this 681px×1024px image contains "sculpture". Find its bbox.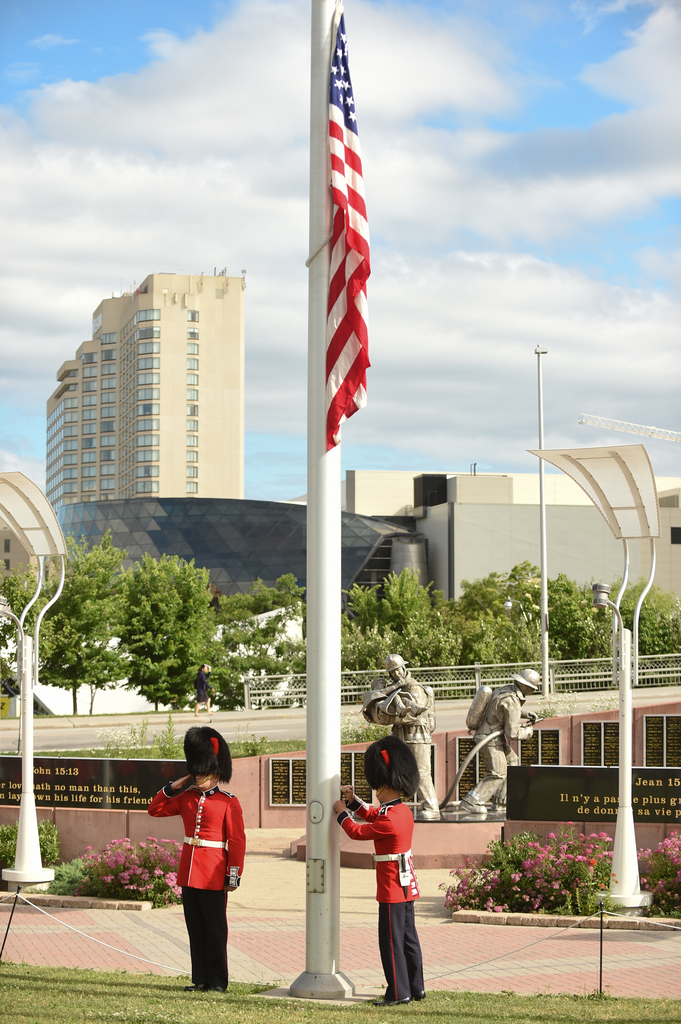
(x1=467, y1=670, x2=541, y2=815).
